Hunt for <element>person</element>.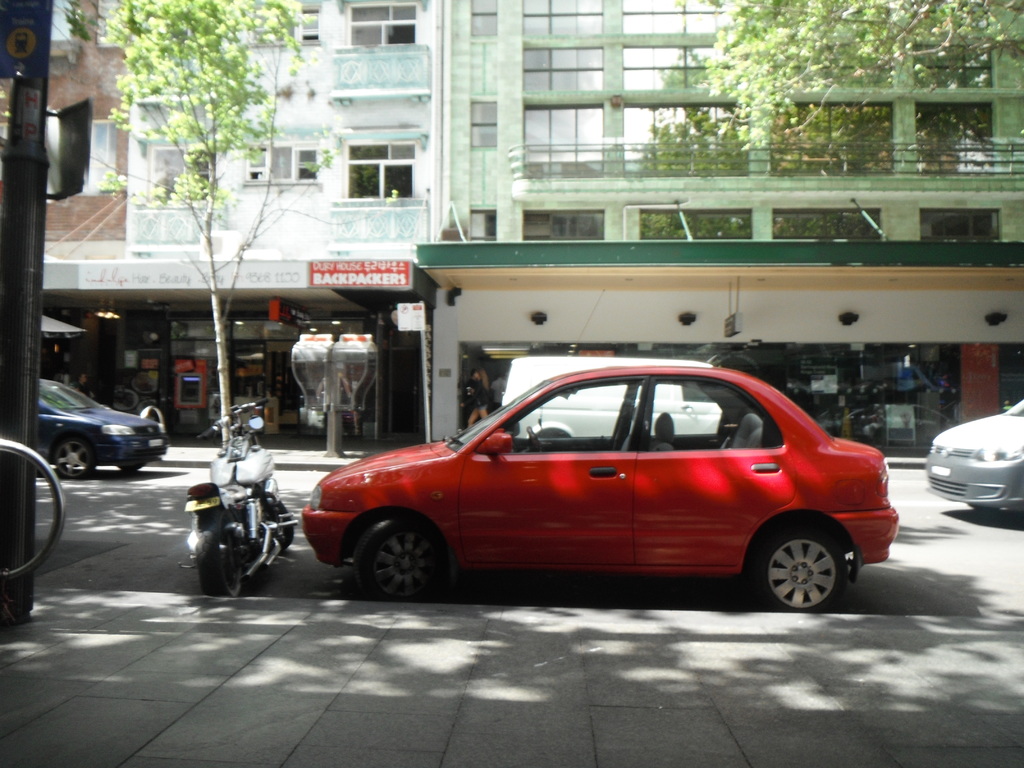
Hunted down at select_region(462, 364, 488, 421).
